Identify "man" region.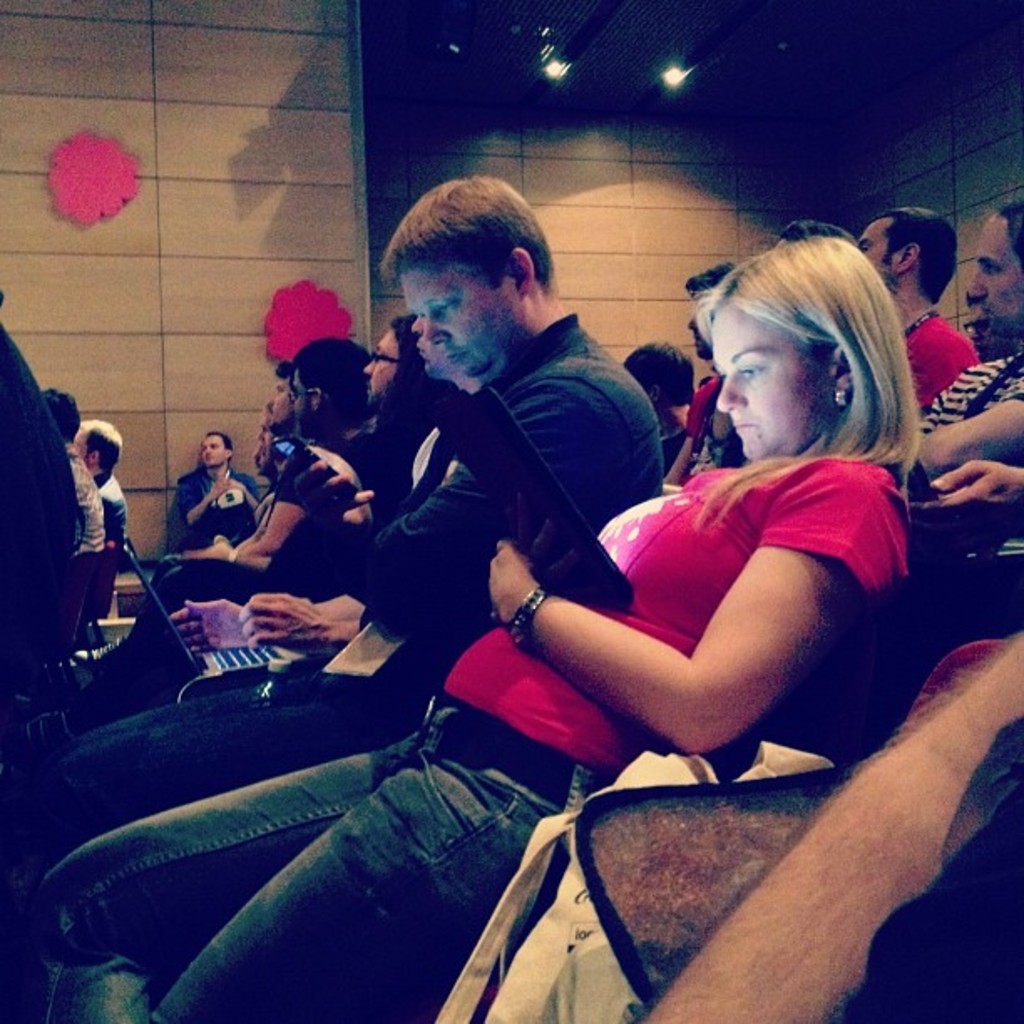
Region: x1=853 y1=207 x2=977 y2=407.
